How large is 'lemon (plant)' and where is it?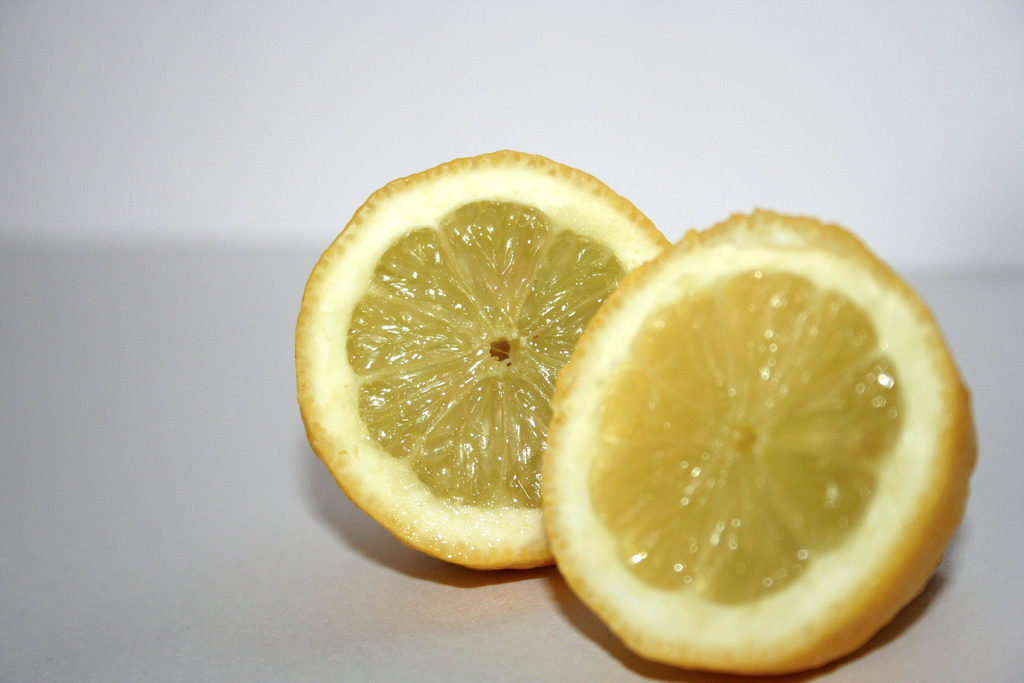
Bounding box: rect(294, 147, 670, 573).
